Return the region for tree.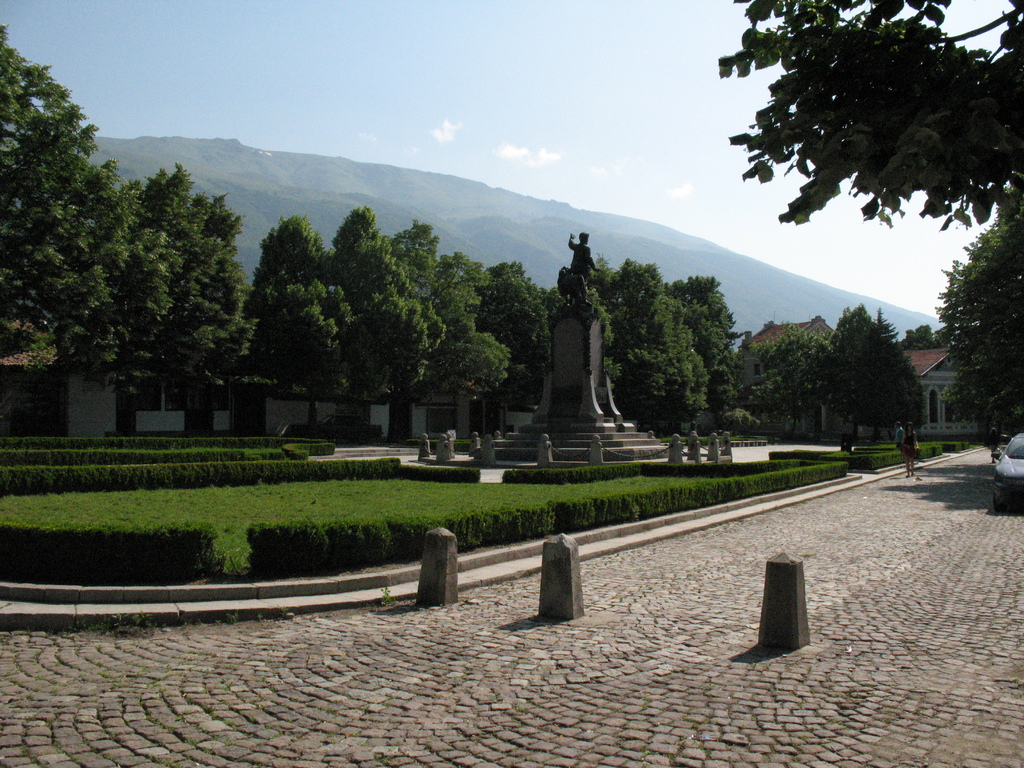
(66,160,259,430).
